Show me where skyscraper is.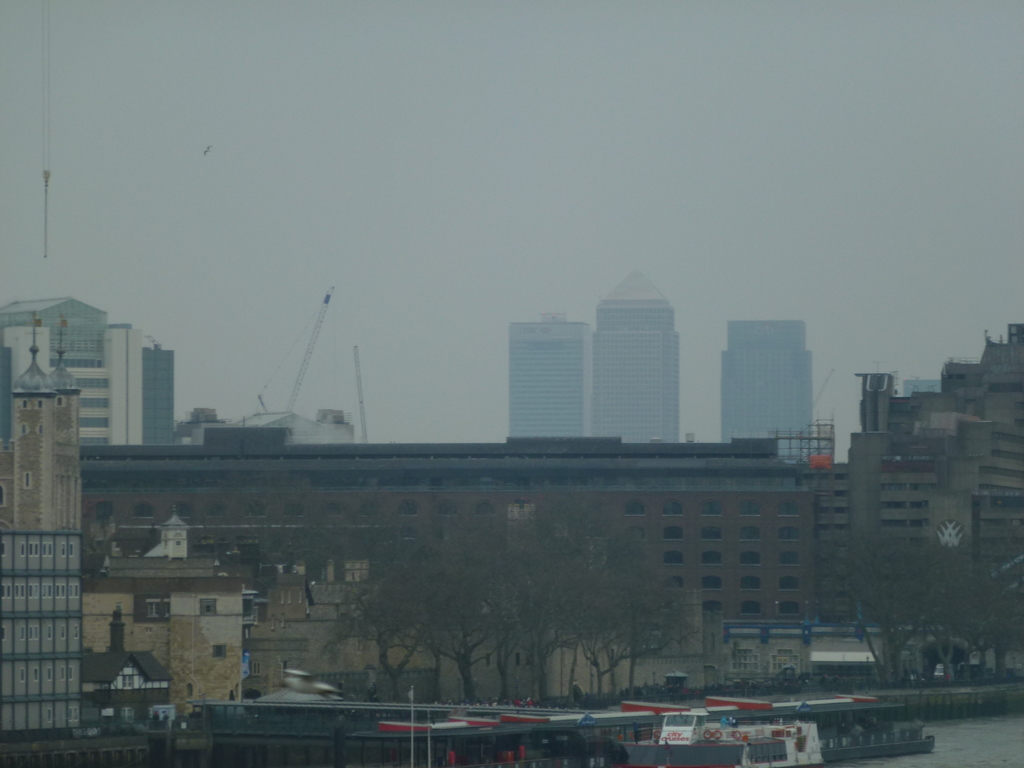
skyscraper is at [x1=496, y1=306, x2=602, y2=453].
